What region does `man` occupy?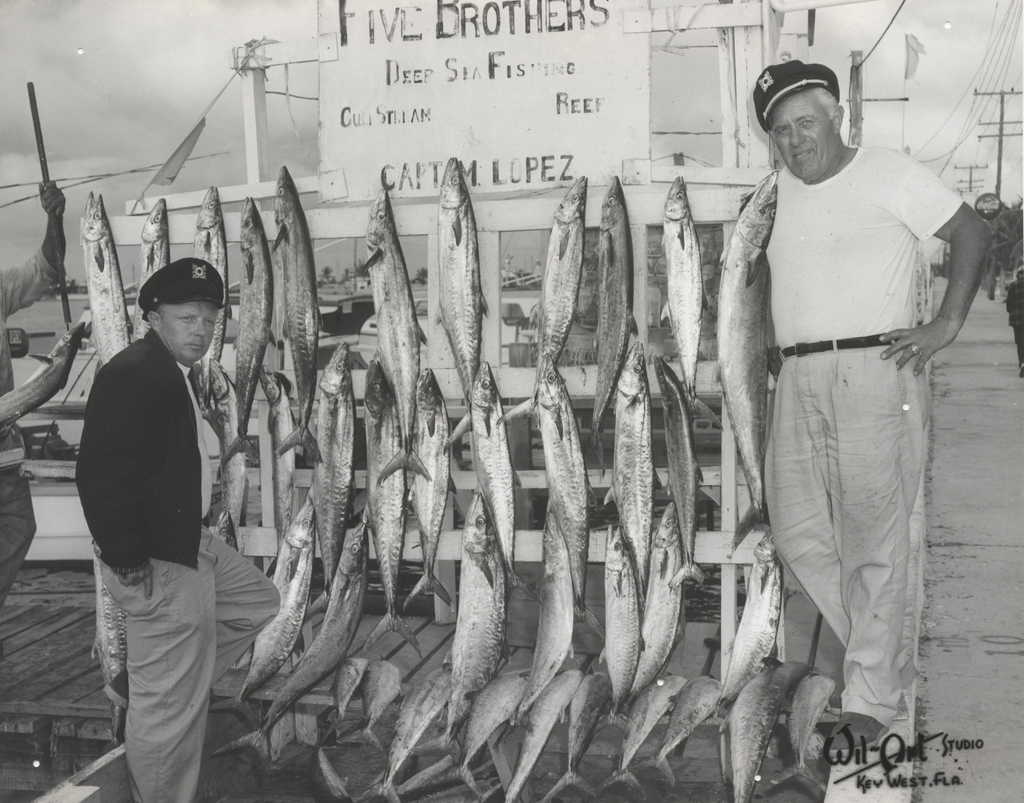
(754, 59, 990, 752).
